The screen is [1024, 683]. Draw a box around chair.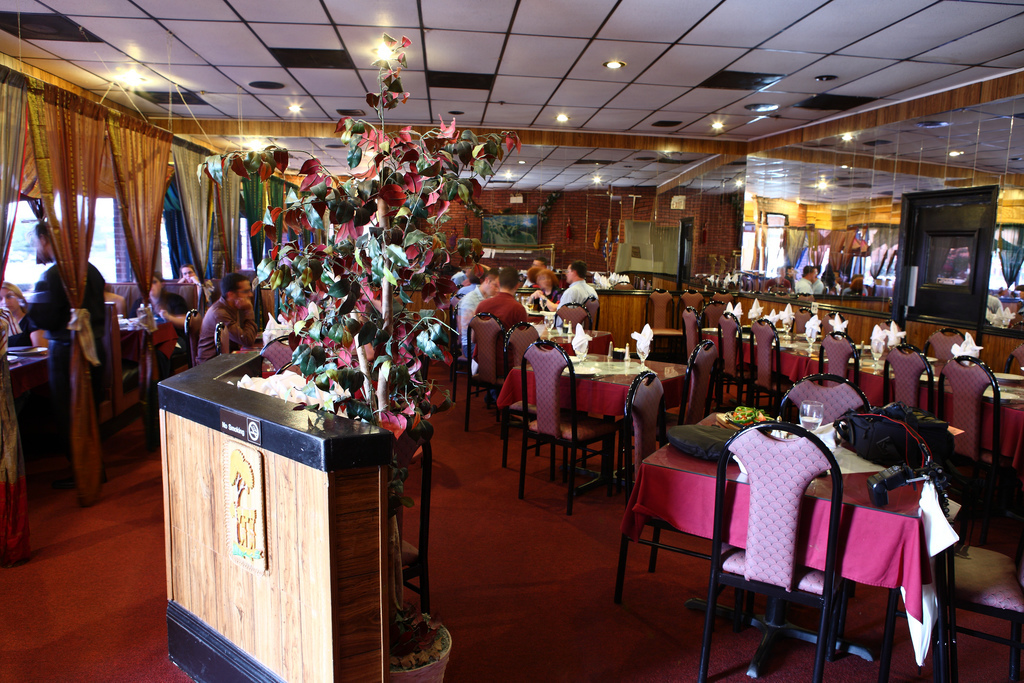
pyautogui.locateOnScreen(815, 332, 863, 389).
